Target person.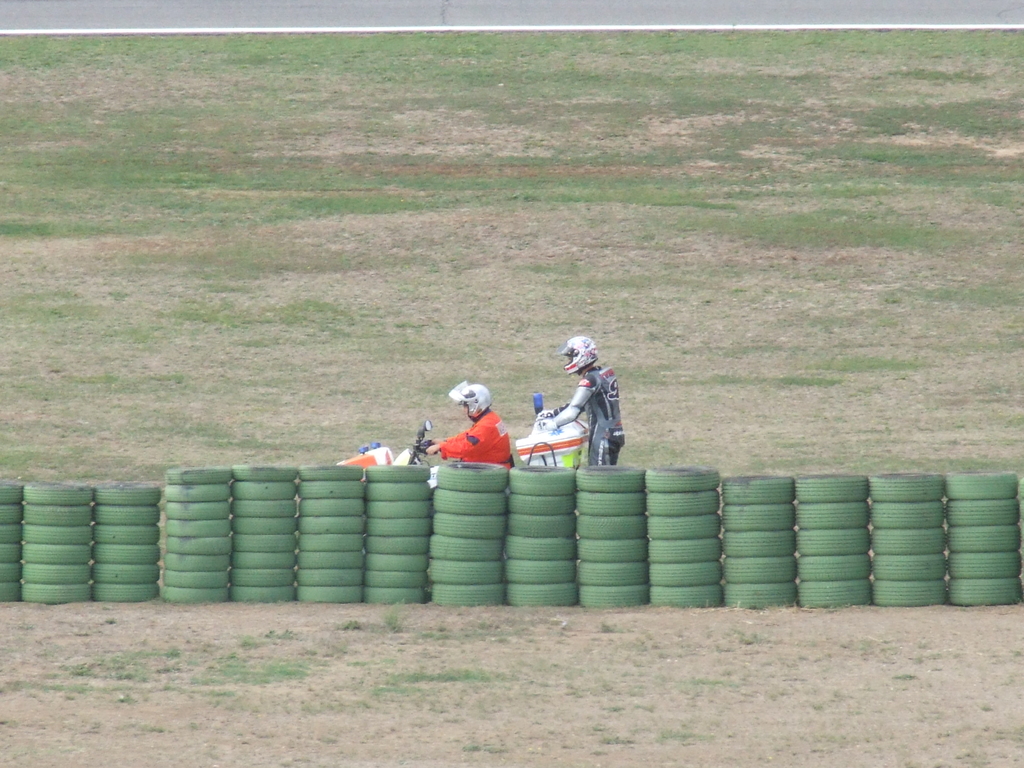
Target region: x1=415 y1=378 x2=512 y2=470.
